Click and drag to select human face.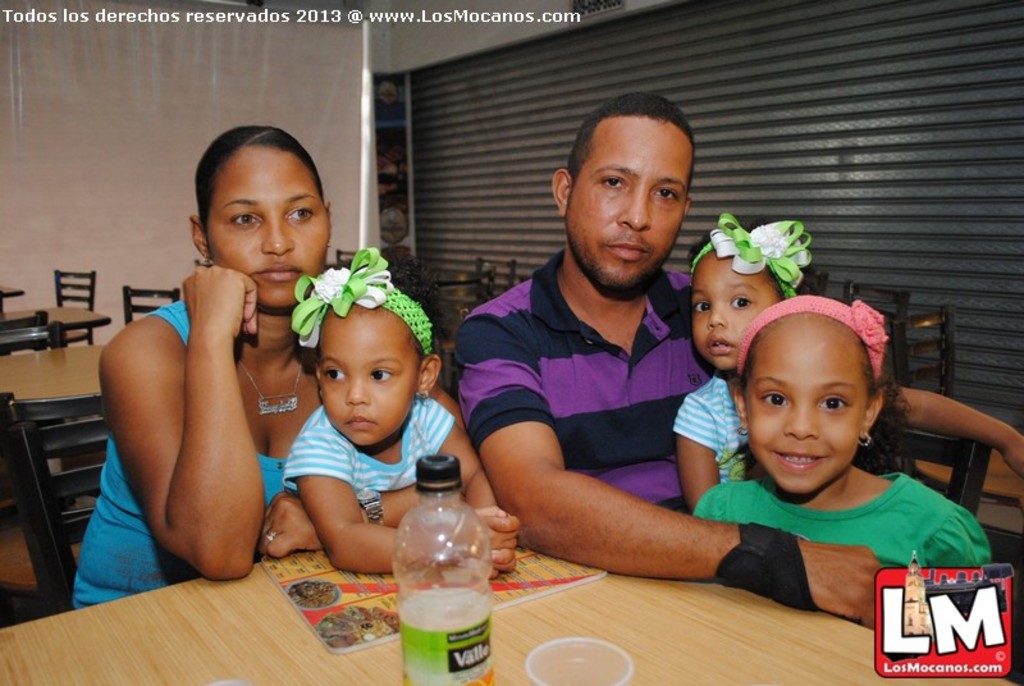
Selection: 320, 306, 419, 452.
